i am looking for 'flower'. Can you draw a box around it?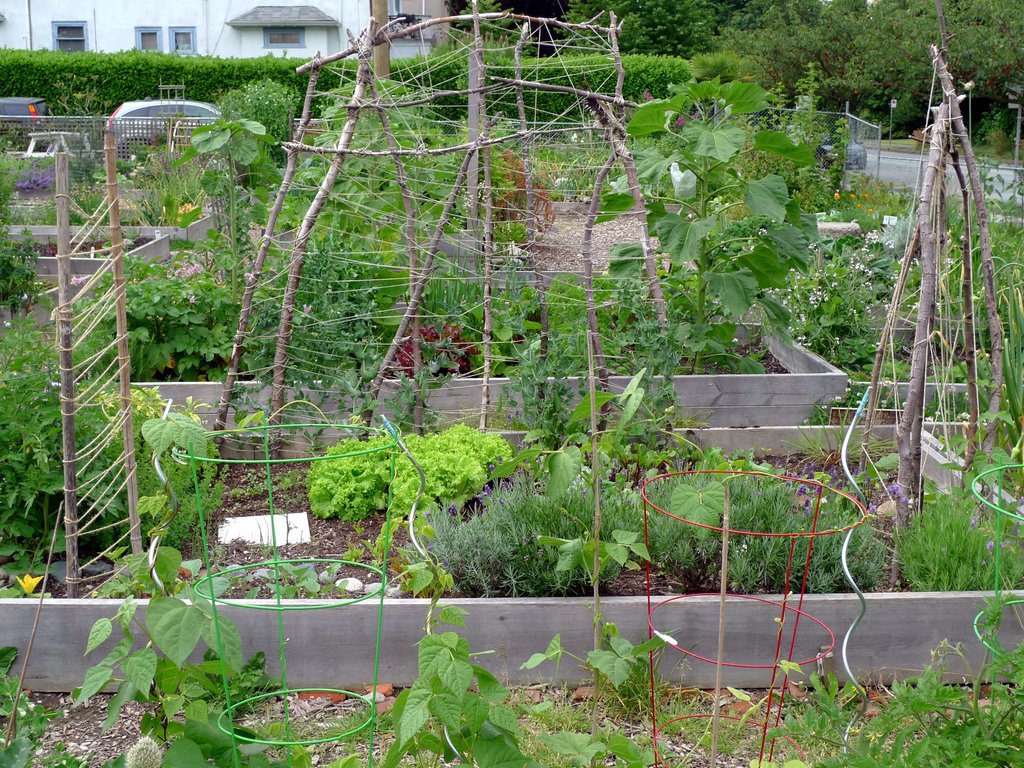
Sure, the bounding box is bbox(864, 196, 869, 202).
